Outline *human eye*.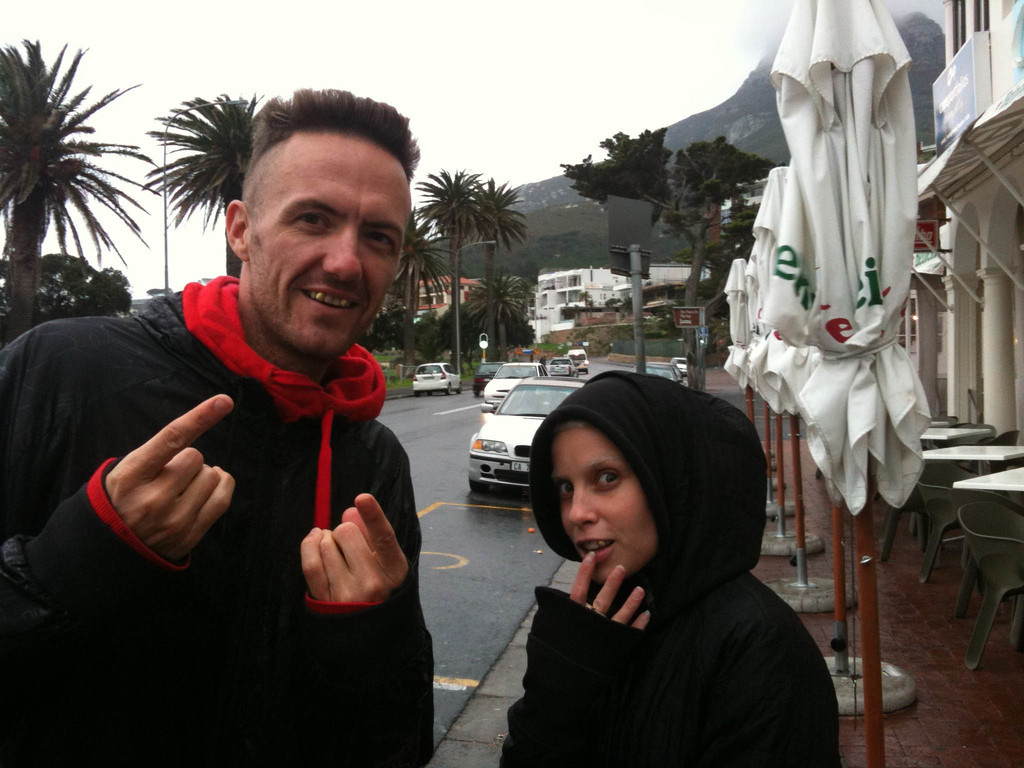
Outline: box(592, 466, 623, 494).
